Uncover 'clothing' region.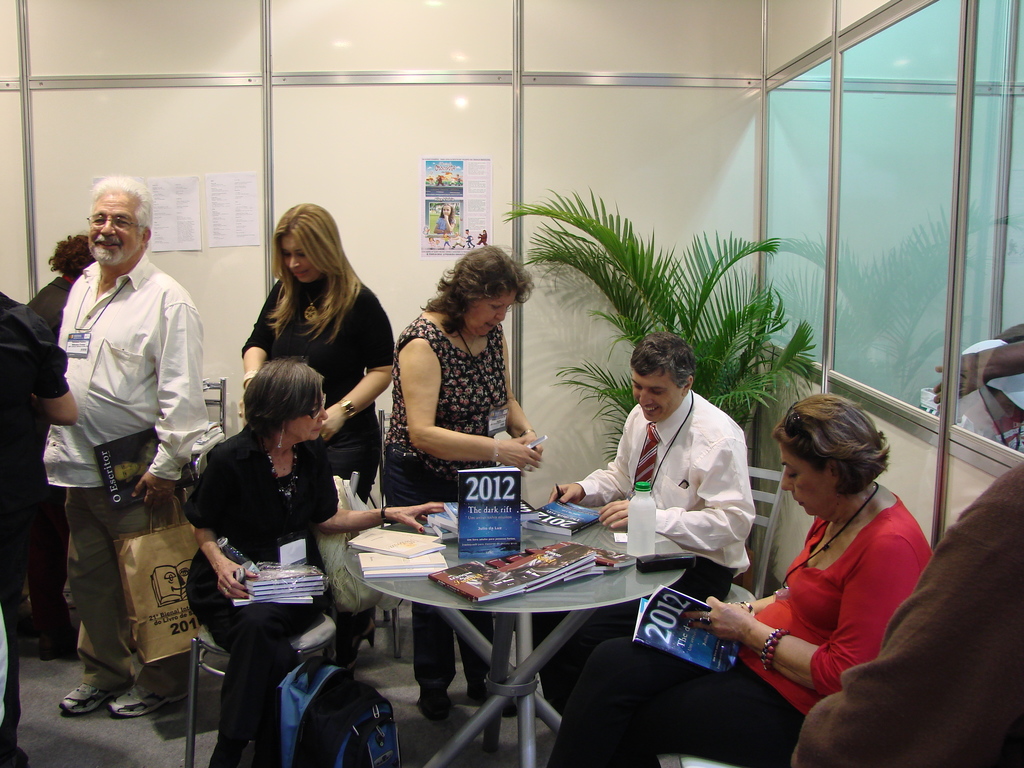
Uncovered: (535, 379, 777, 705).
